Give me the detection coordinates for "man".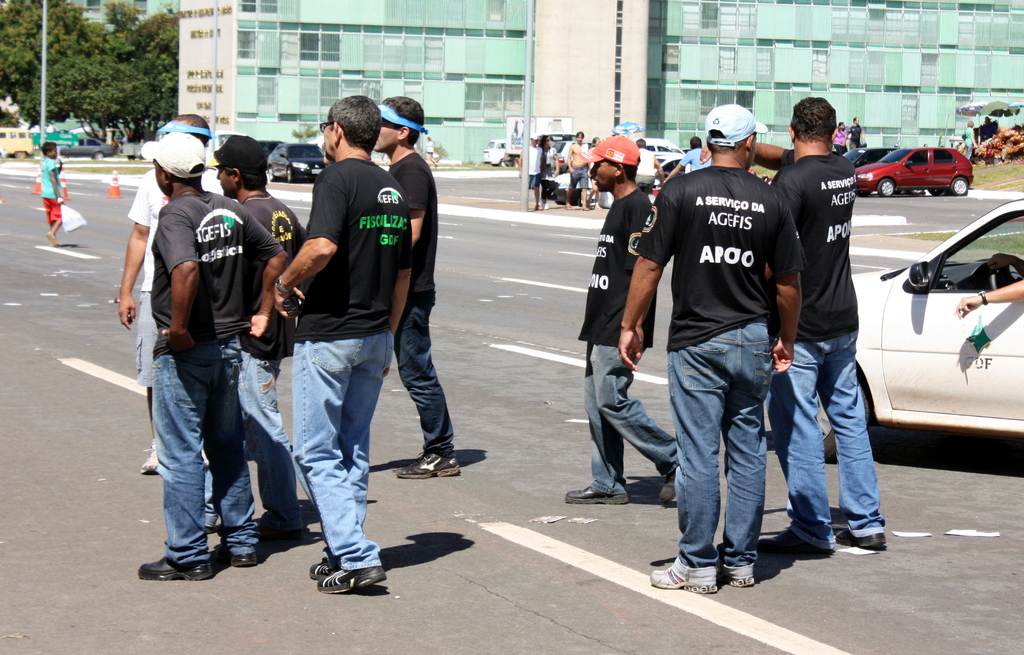
567 131 595 213.
